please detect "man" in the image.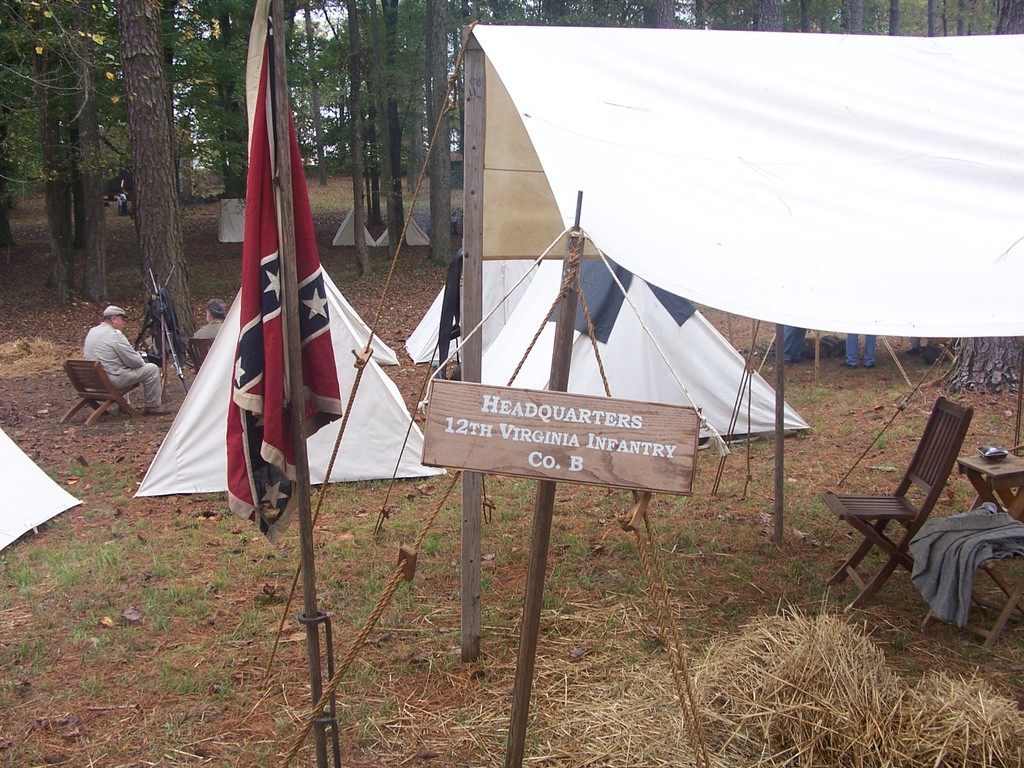
{"x1": 195, "y1": 298, "x2": 227, "y2": 339}.
